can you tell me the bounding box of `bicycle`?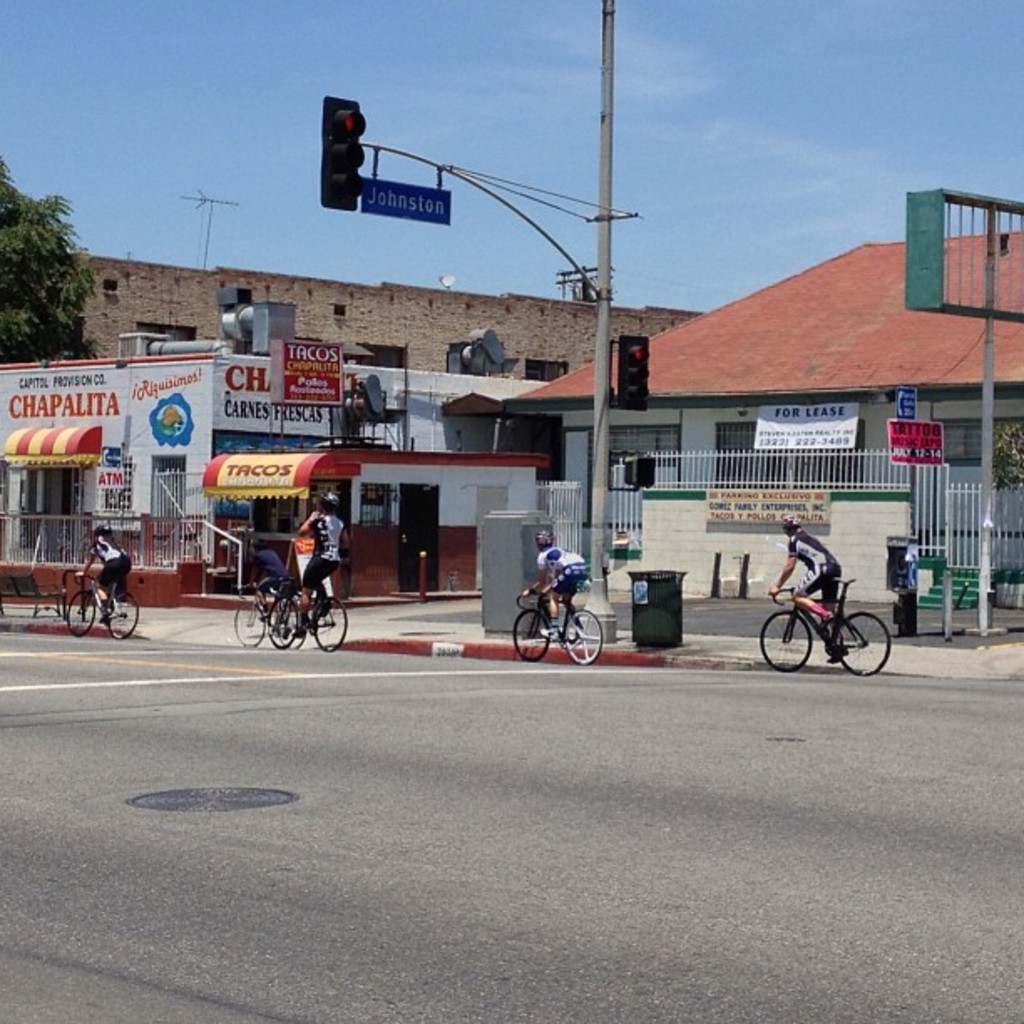
BBox(234, 569, 310, 651).
